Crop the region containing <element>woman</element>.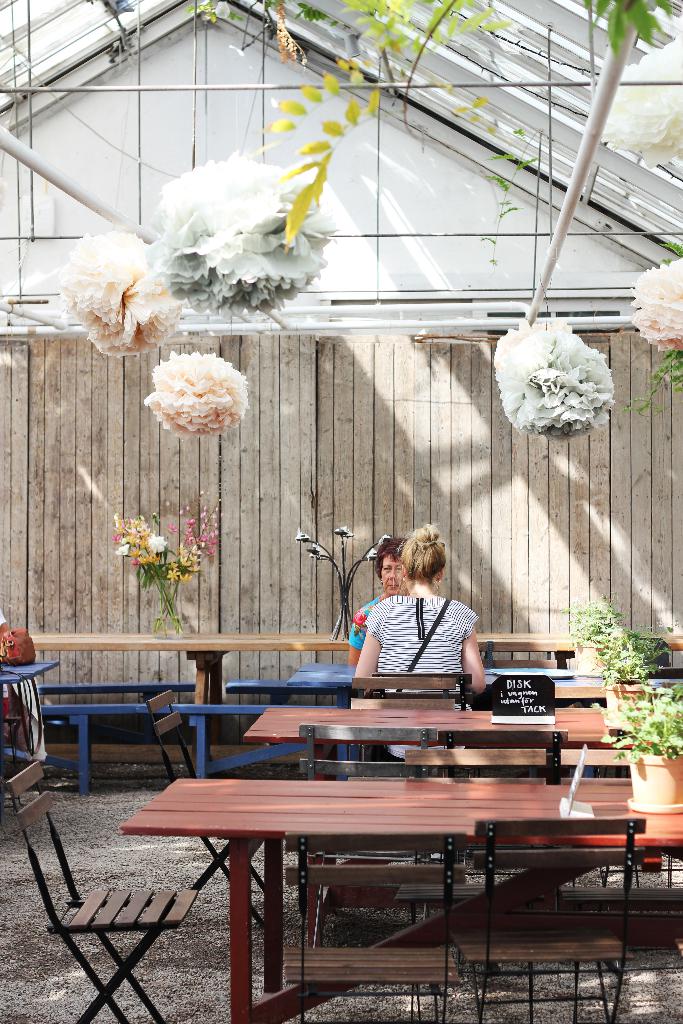
Crop region: 347 534 413 667.
